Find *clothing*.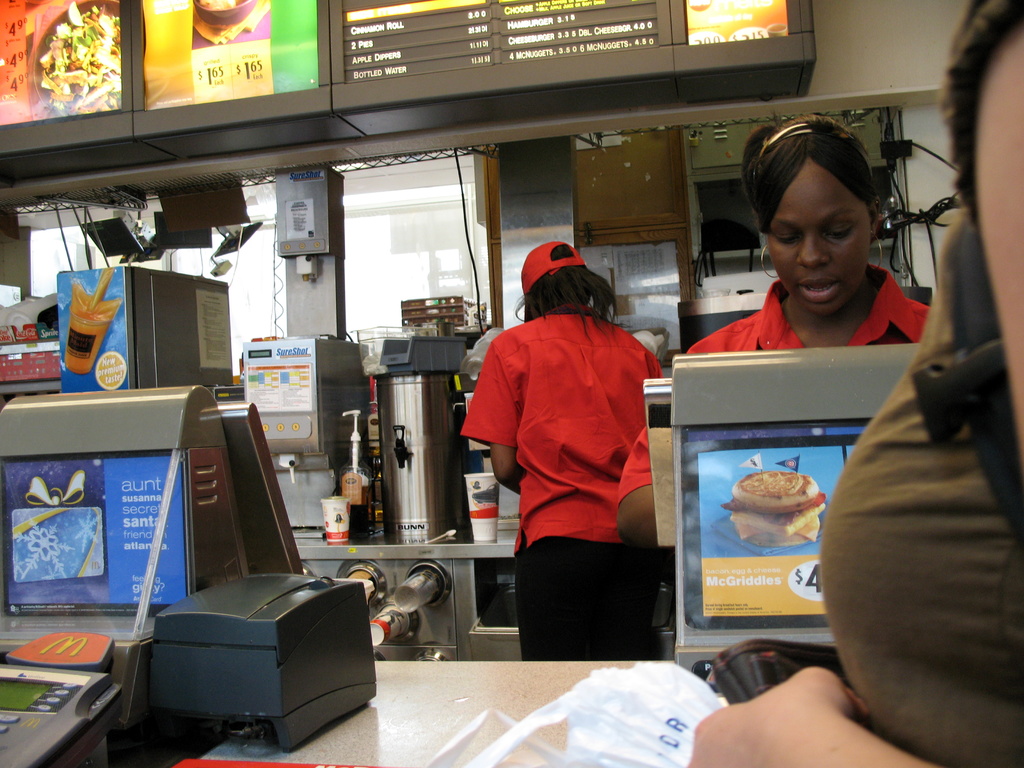
[812, 228, 1023, 767].
